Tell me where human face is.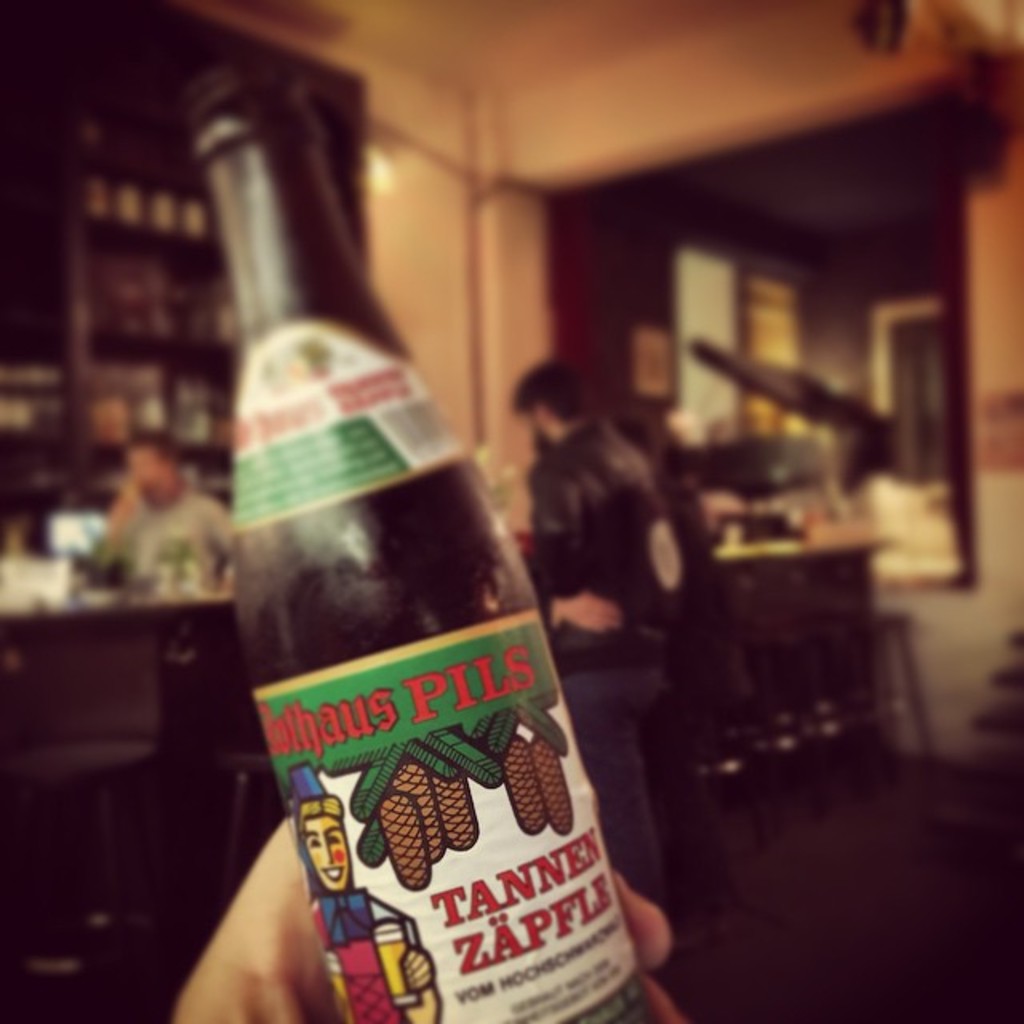
human face is at BBox(128, 446, 163, 494).
